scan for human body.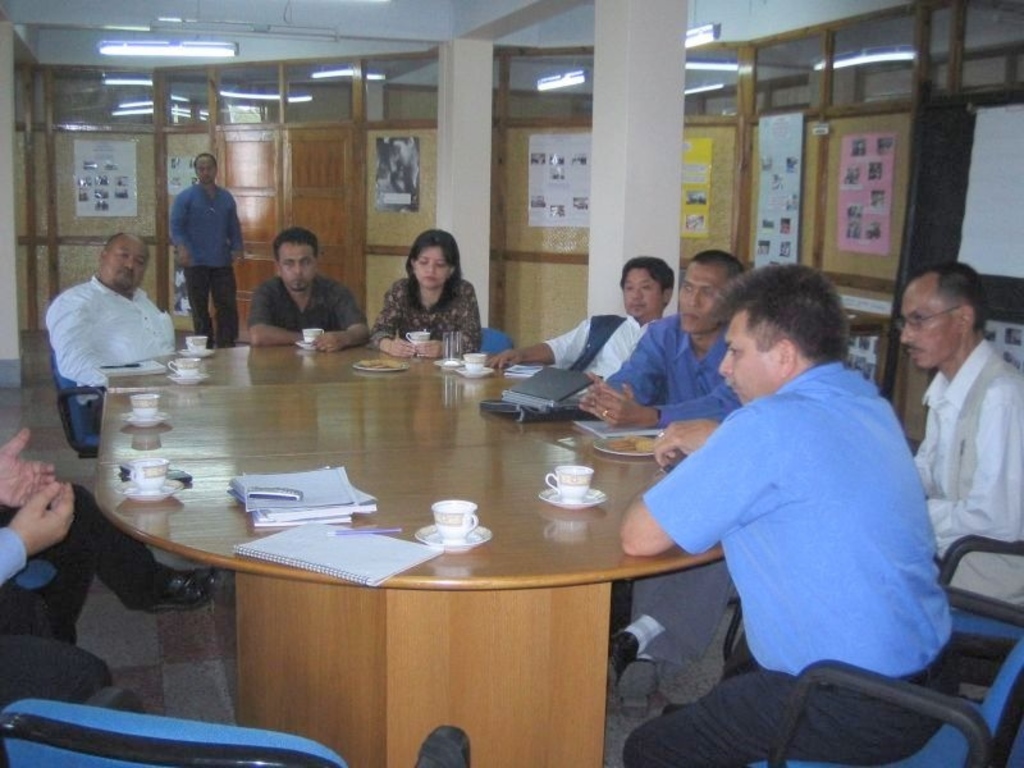
Scan result: l=44, t=229, r=188, b=424.
